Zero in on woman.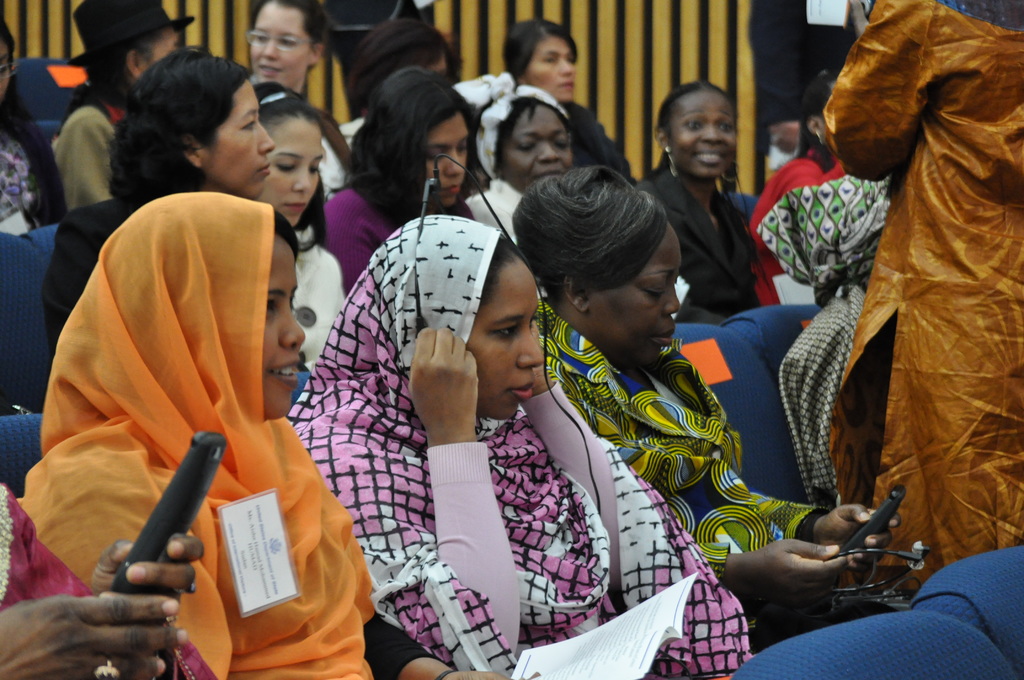
Zeroed in: <box>633,80,773,318</box>.
